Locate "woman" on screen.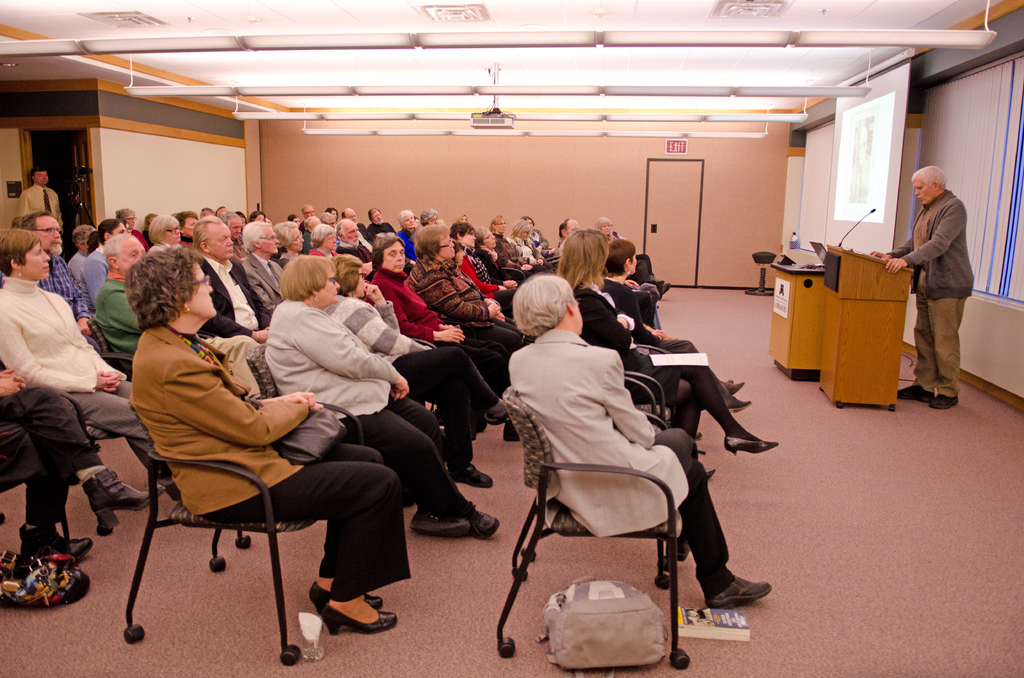
On screen at 323:206:340:221.
